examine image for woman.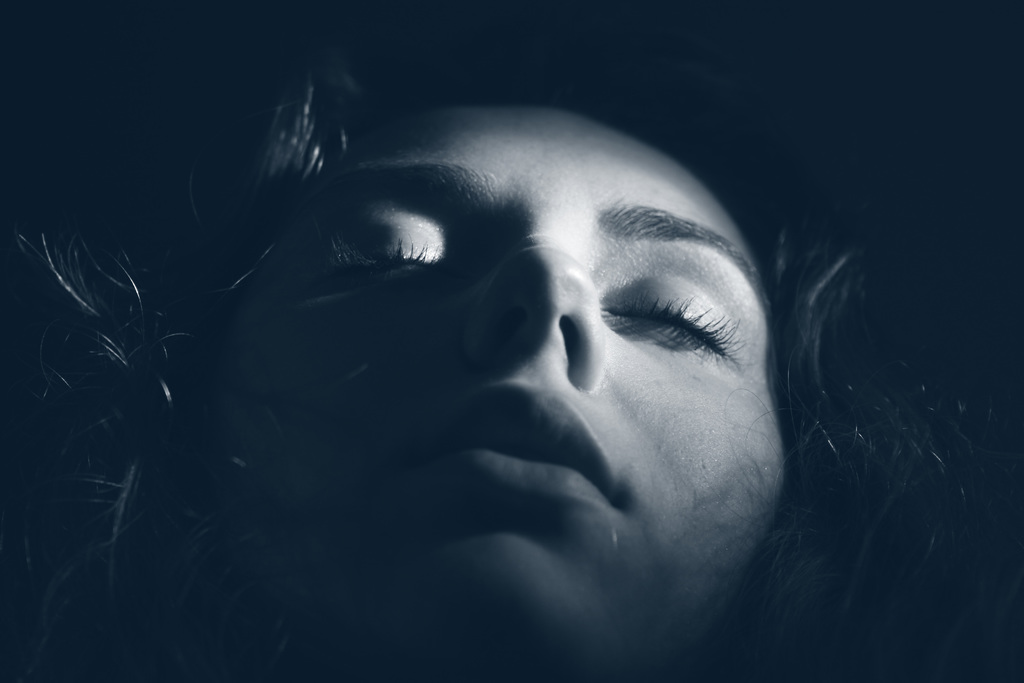
Examination result: box=[118, 22, 870, 666].
